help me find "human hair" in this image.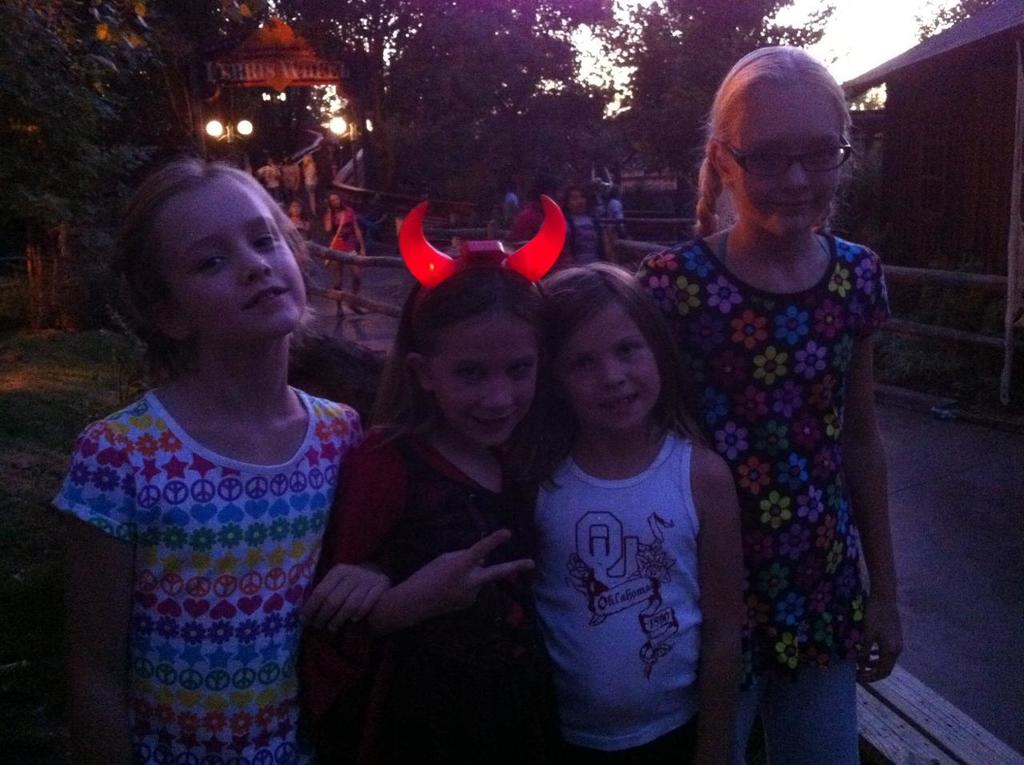
Found it: (left=373, top=258, right=546, bottom=446).
